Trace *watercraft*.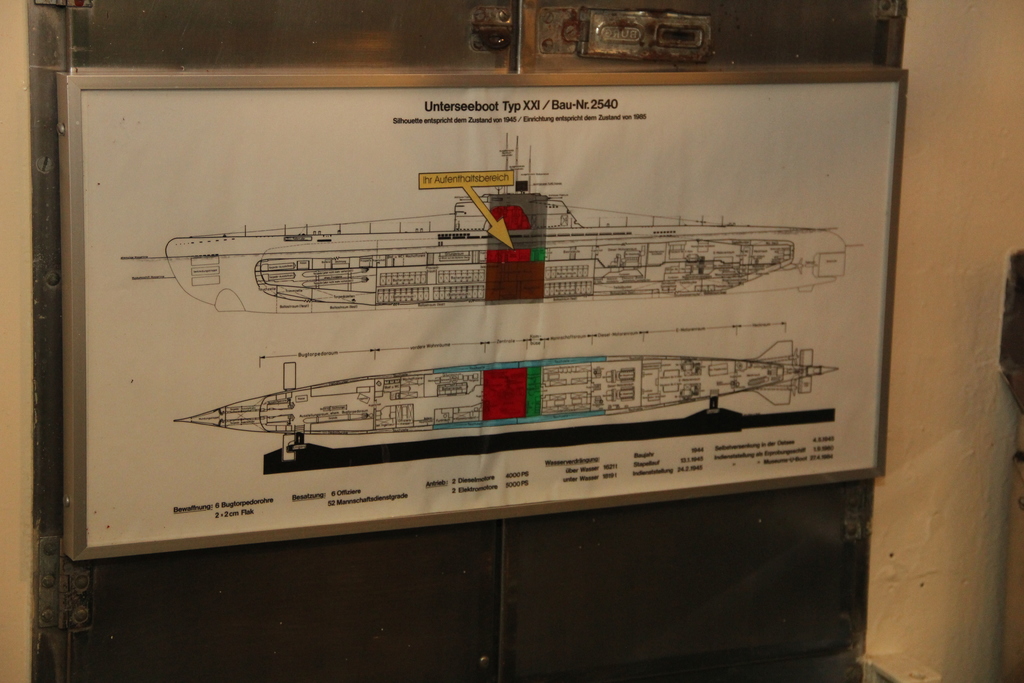
Traced to 170/139/844/308.
